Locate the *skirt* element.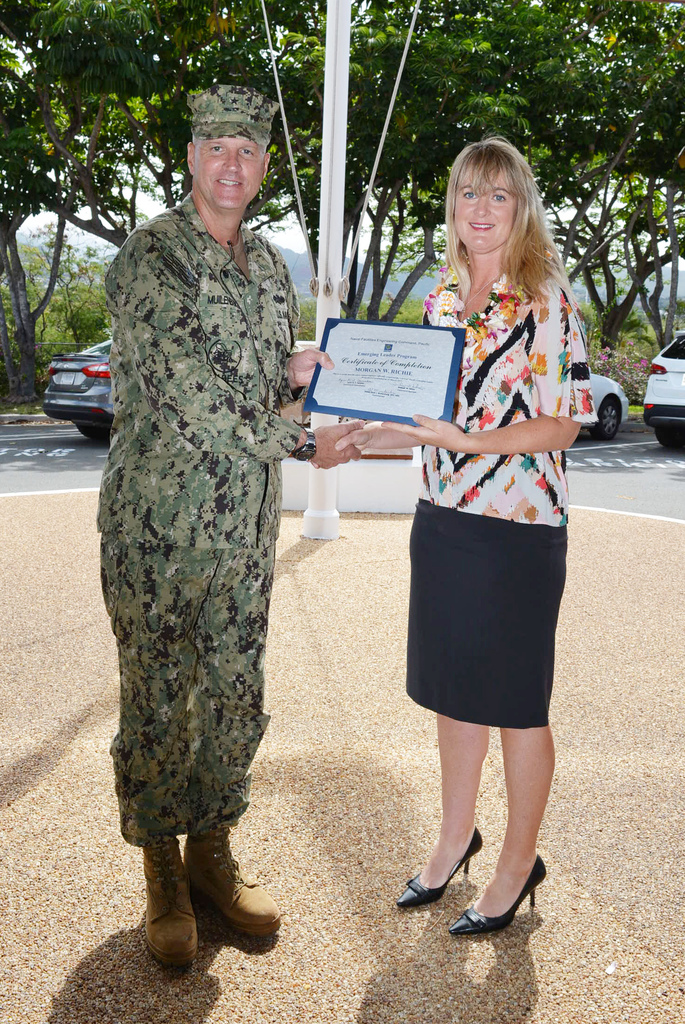
Element bbox: crop(405, 501, 568, 728).
